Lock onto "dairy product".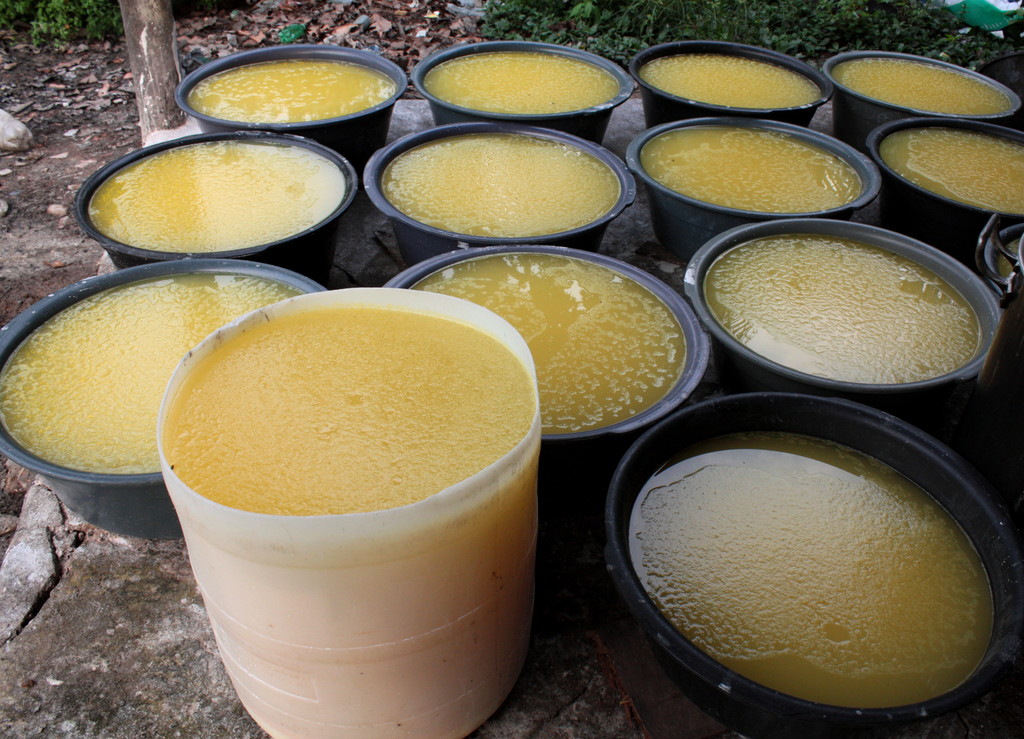
Locked: rect(188, 43, 408, 135).
